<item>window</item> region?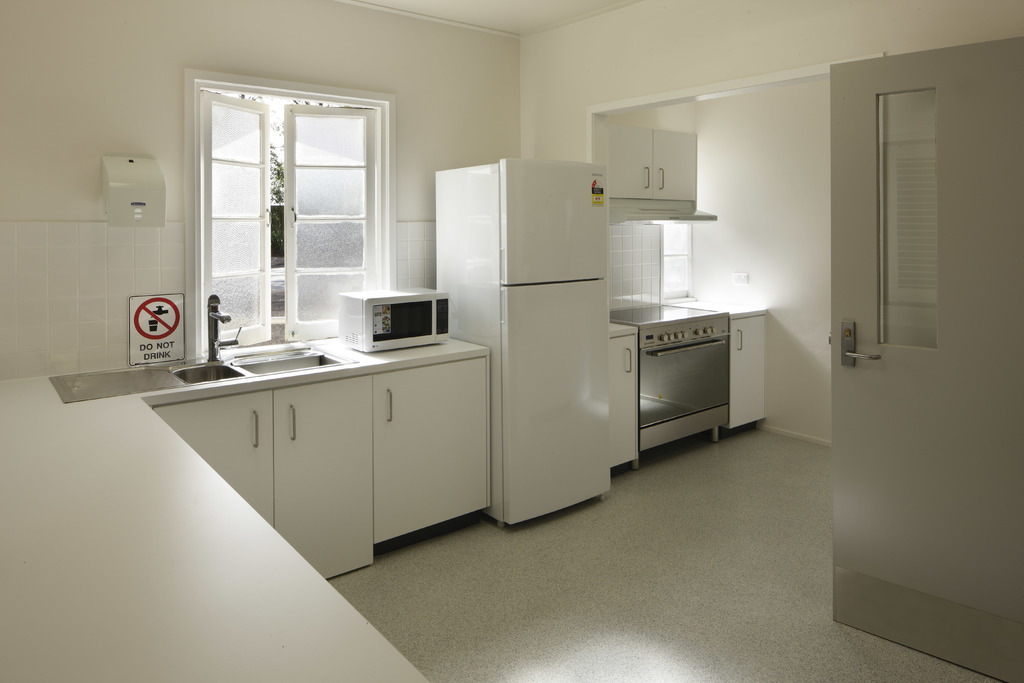
[190, 53, 357, 343]
